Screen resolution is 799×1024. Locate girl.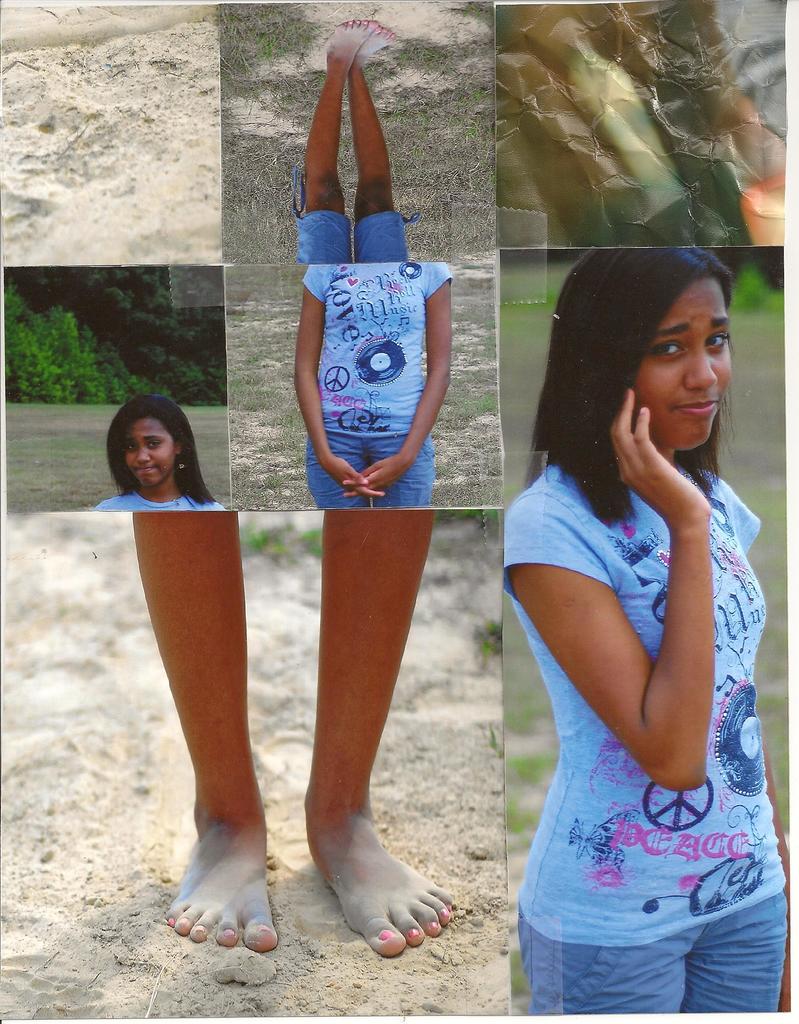
130:507:486:959.
